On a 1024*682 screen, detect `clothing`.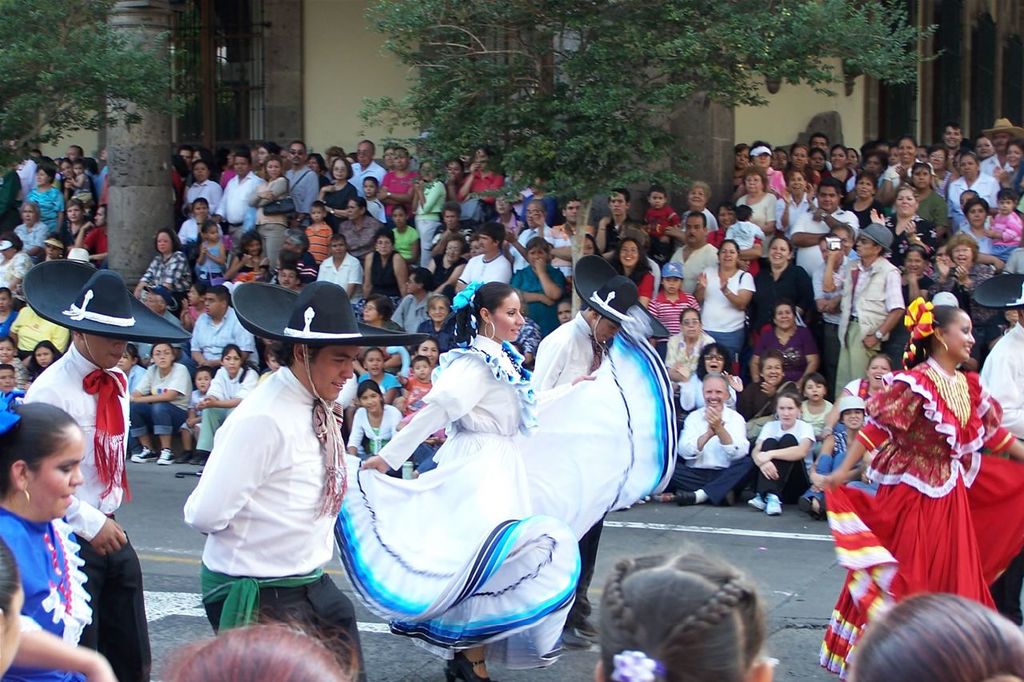
{"x1": 982, "y1": 325, "x2": 1022, "y2": 444}.
